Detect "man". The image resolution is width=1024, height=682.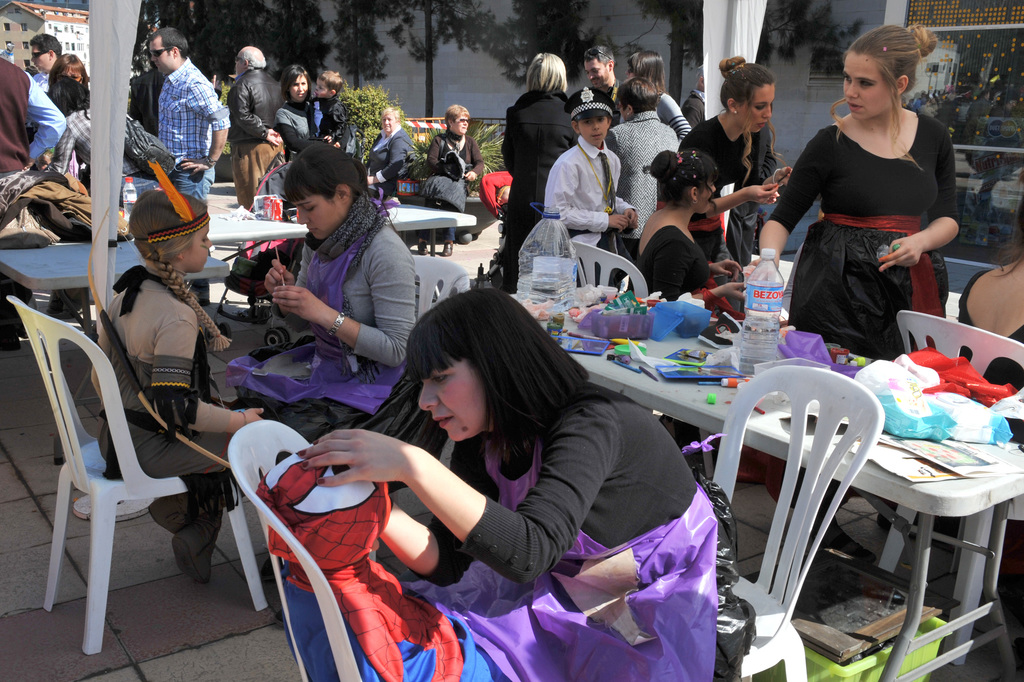
[left=0, top=47, right=63, bottom=190].
